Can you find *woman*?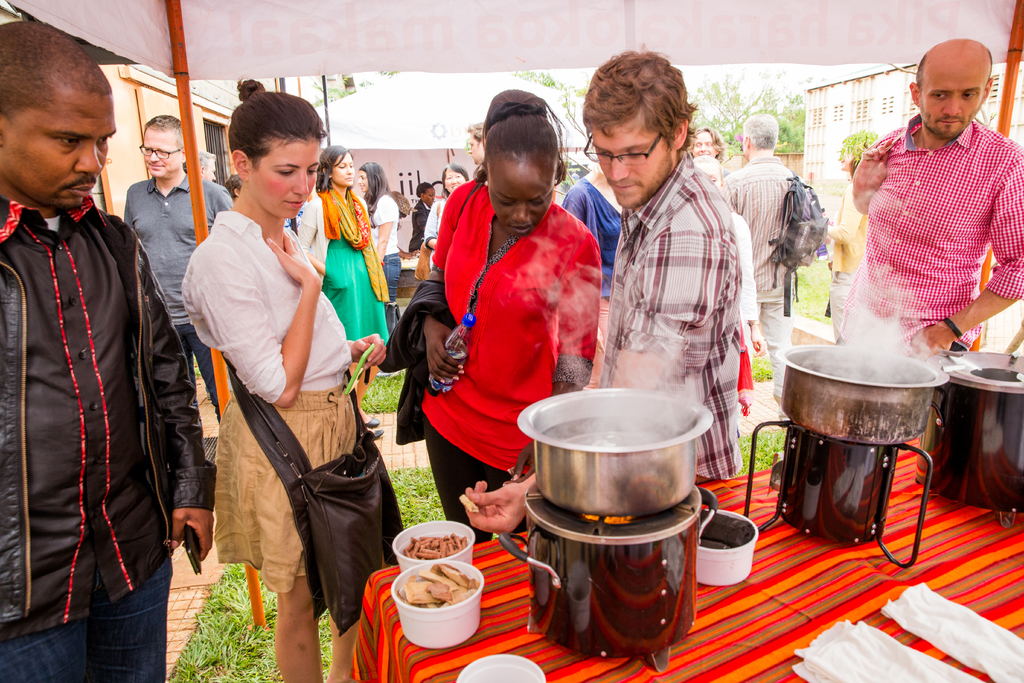
Yes, bounding box: (364, 156, 395, 333).
